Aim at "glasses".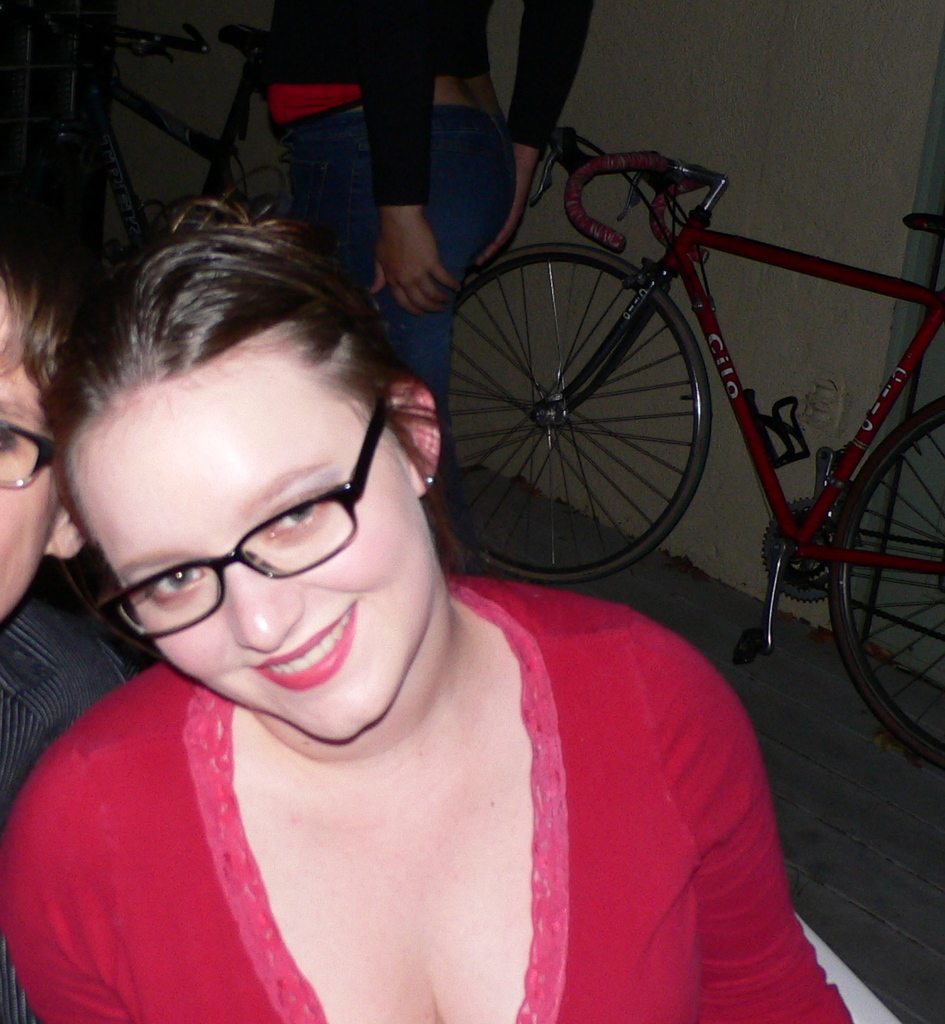
Aimed at [left=84, top=397, right=393, bottom=651].
